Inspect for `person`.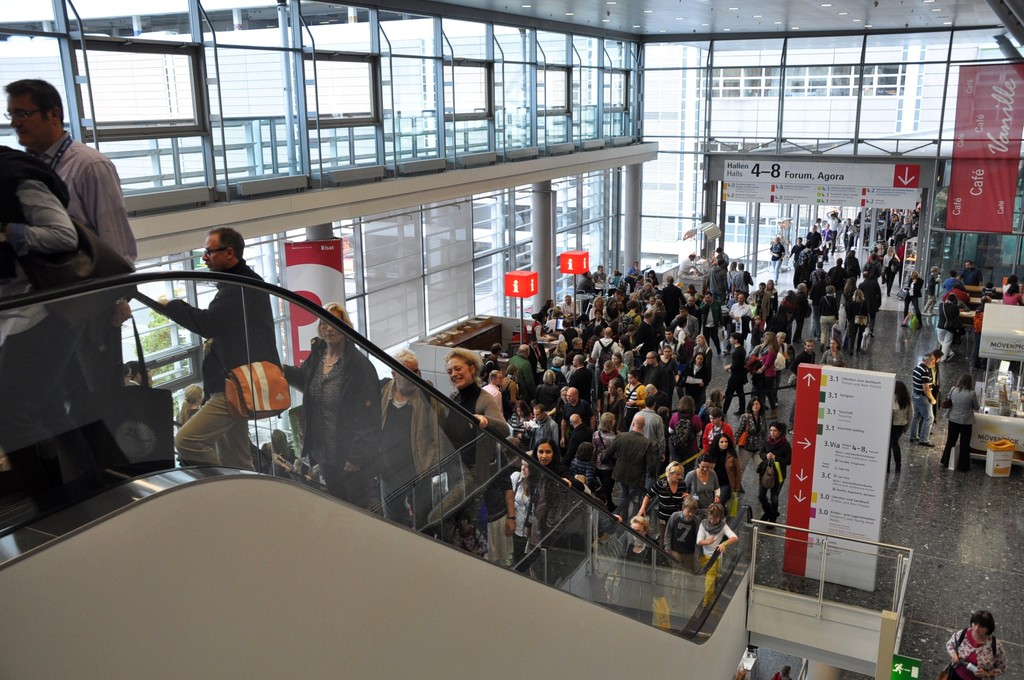
Inspection: l=434, t=350, r=500, b=540.
